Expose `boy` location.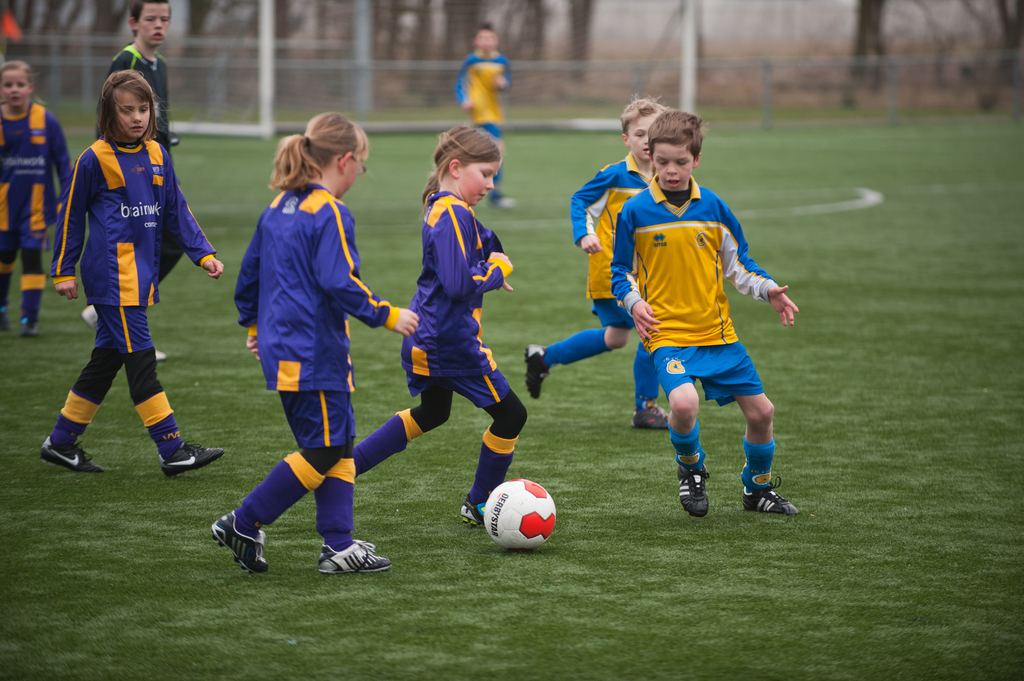
Exposed at x1=524 y1=95 x2=672 y2=429.
